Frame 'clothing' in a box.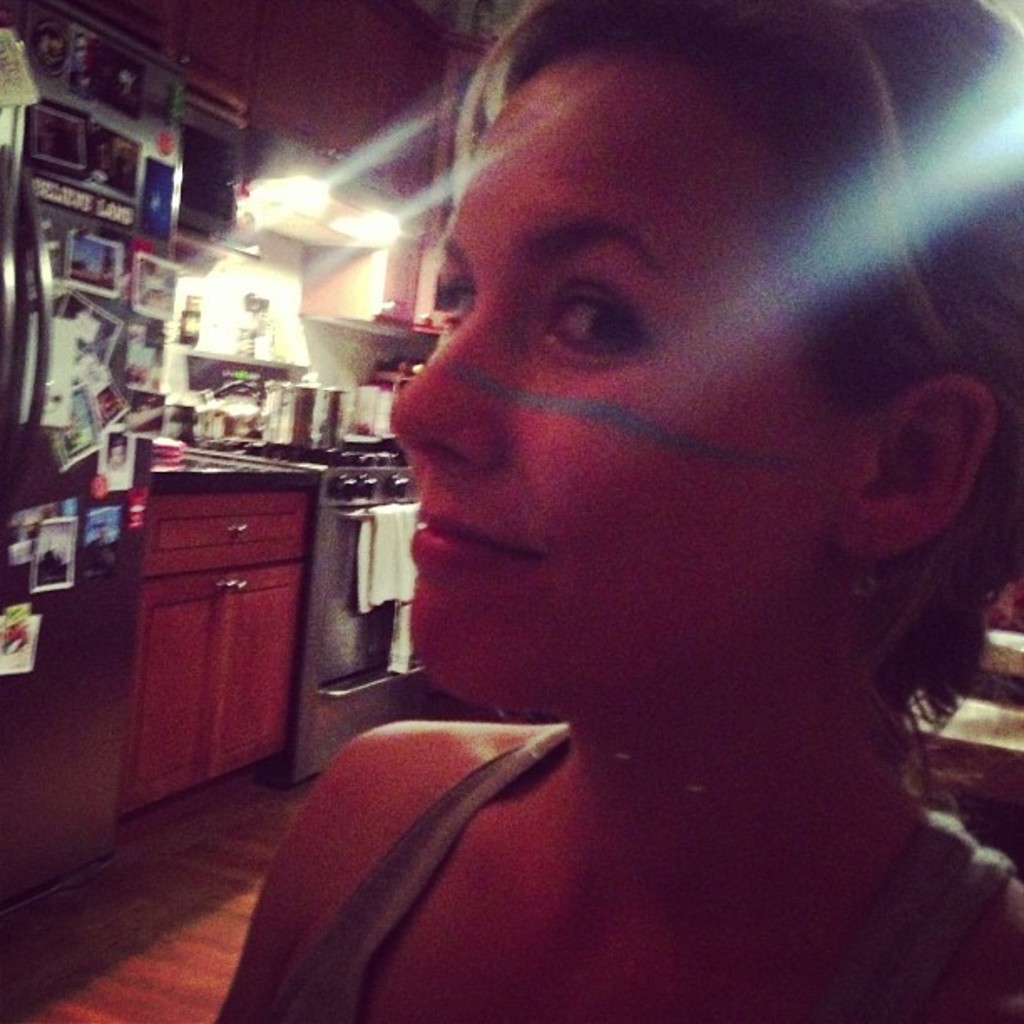
locate(271, 713, 1016, 1022).
